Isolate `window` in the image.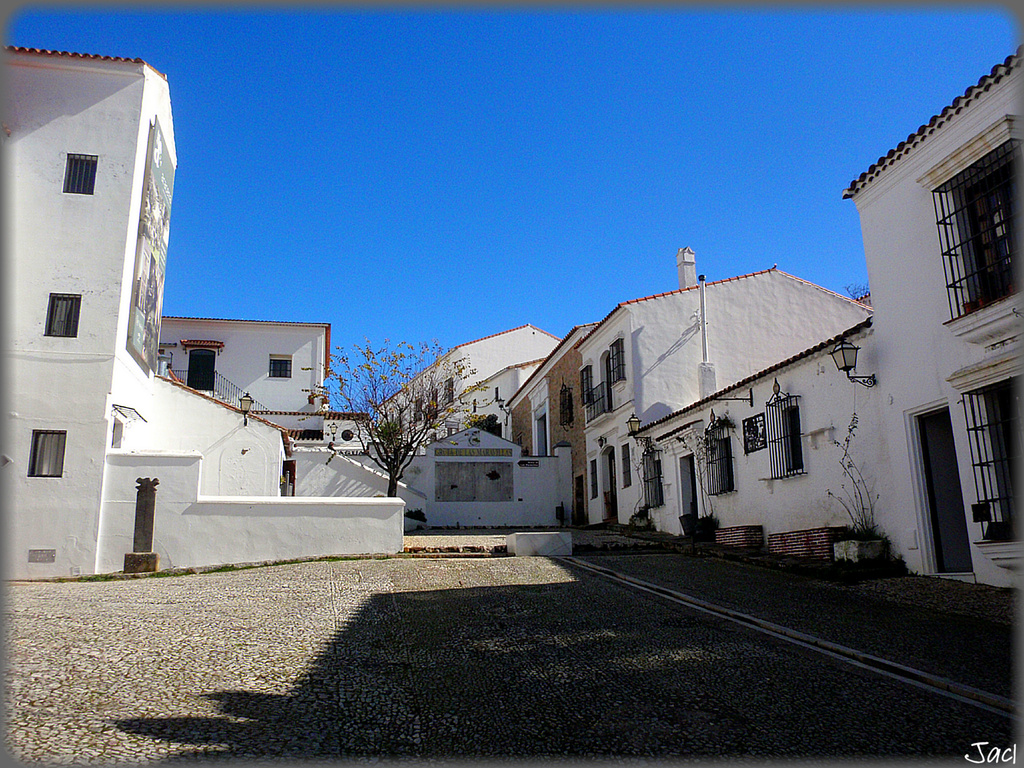
Isolated region: box=[26, 426, 67, 477].
